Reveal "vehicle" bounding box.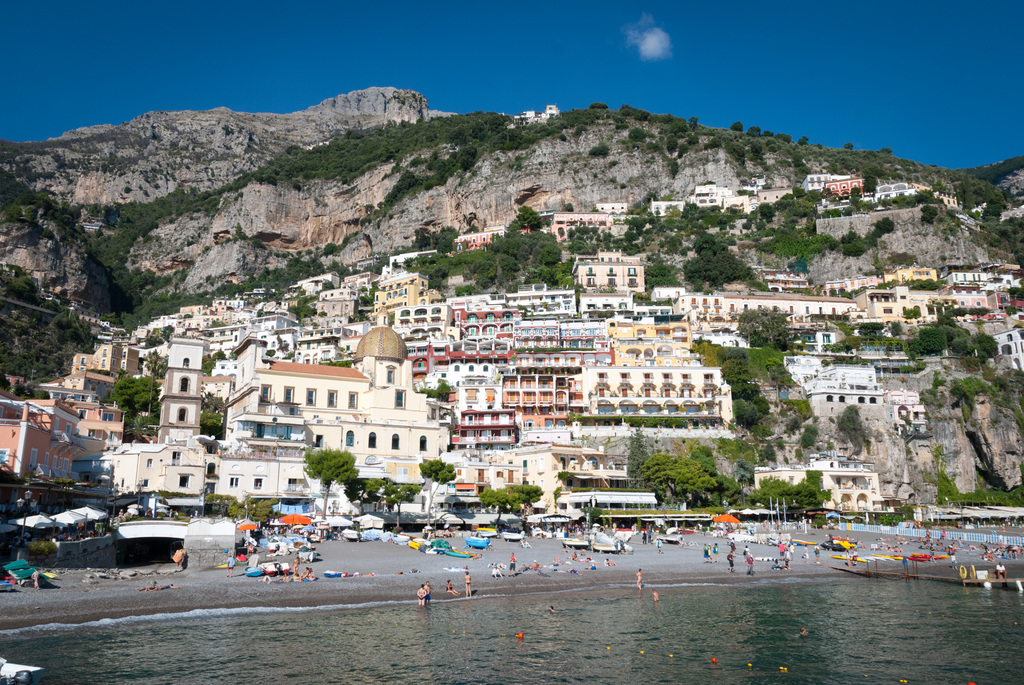
Revealed: [left=464, top=536, right=493, bottom=551].
